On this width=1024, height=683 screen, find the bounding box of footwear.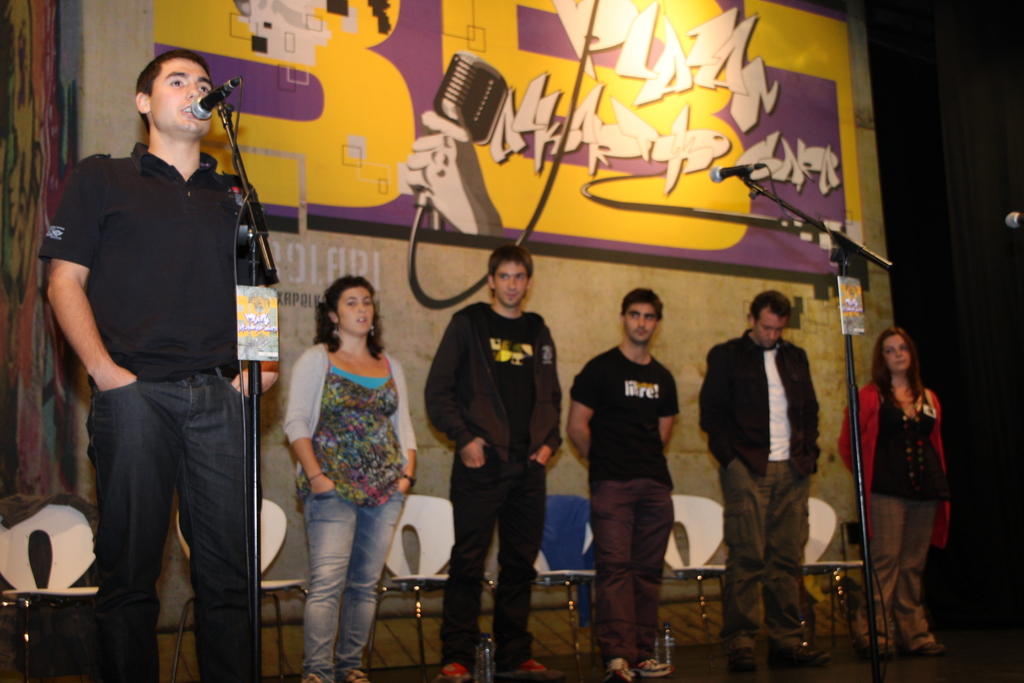
Bounding box: (344,670,374,682).
